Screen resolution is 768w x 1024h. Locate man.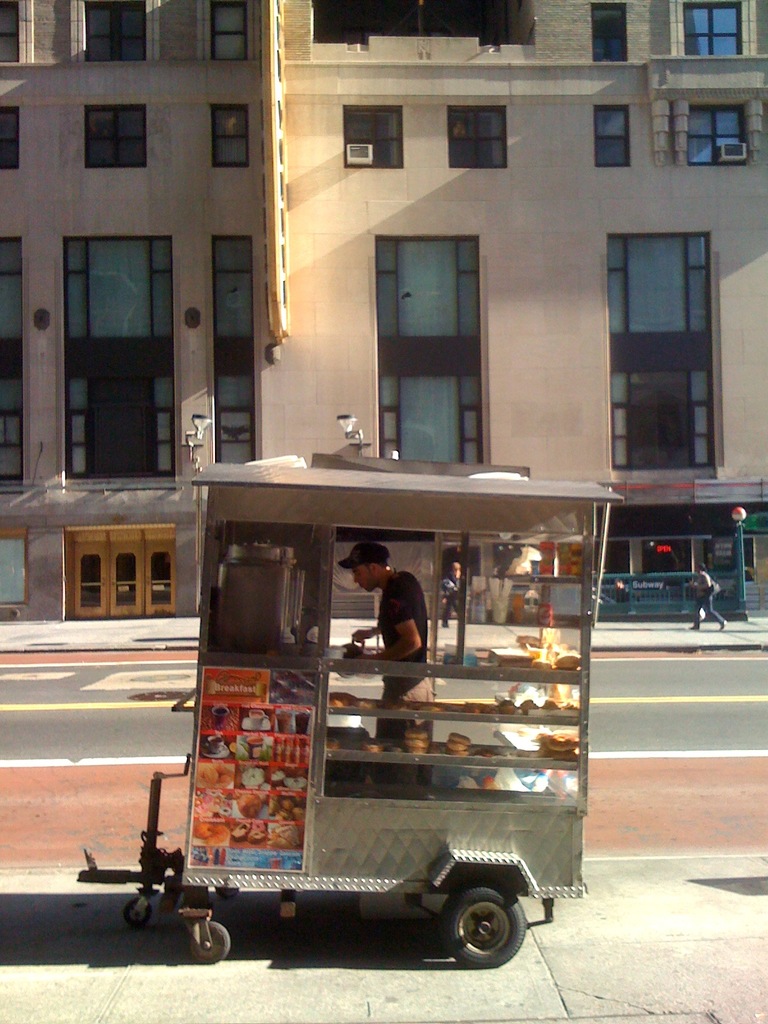
[left=337, top=534, right=443, bottom=760].
